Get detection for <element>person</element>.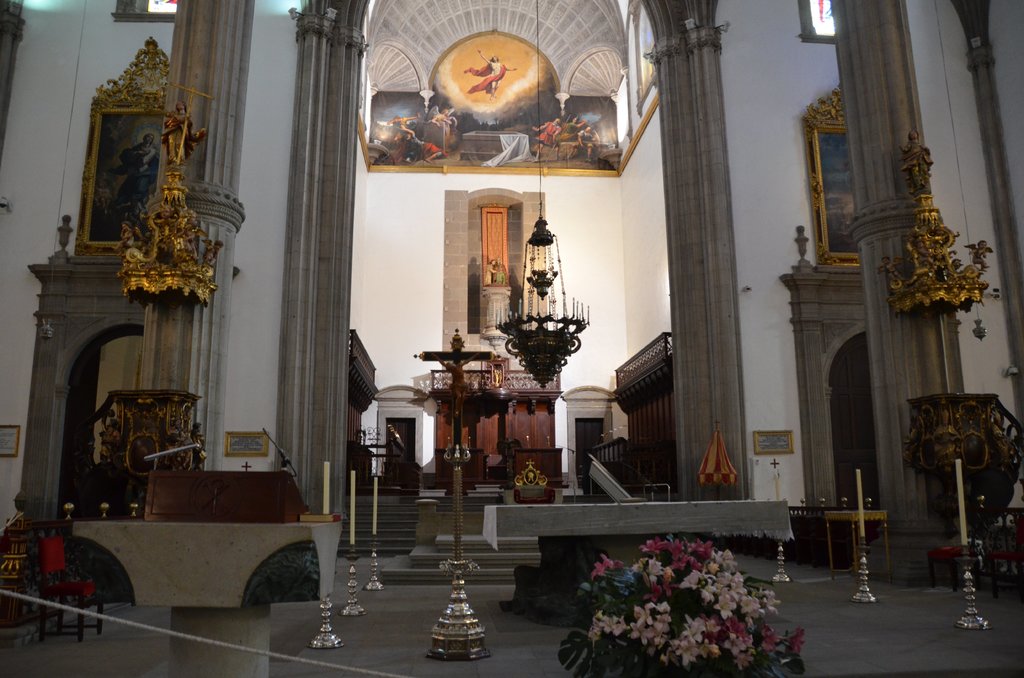
Detection: [570,128,595,154].
